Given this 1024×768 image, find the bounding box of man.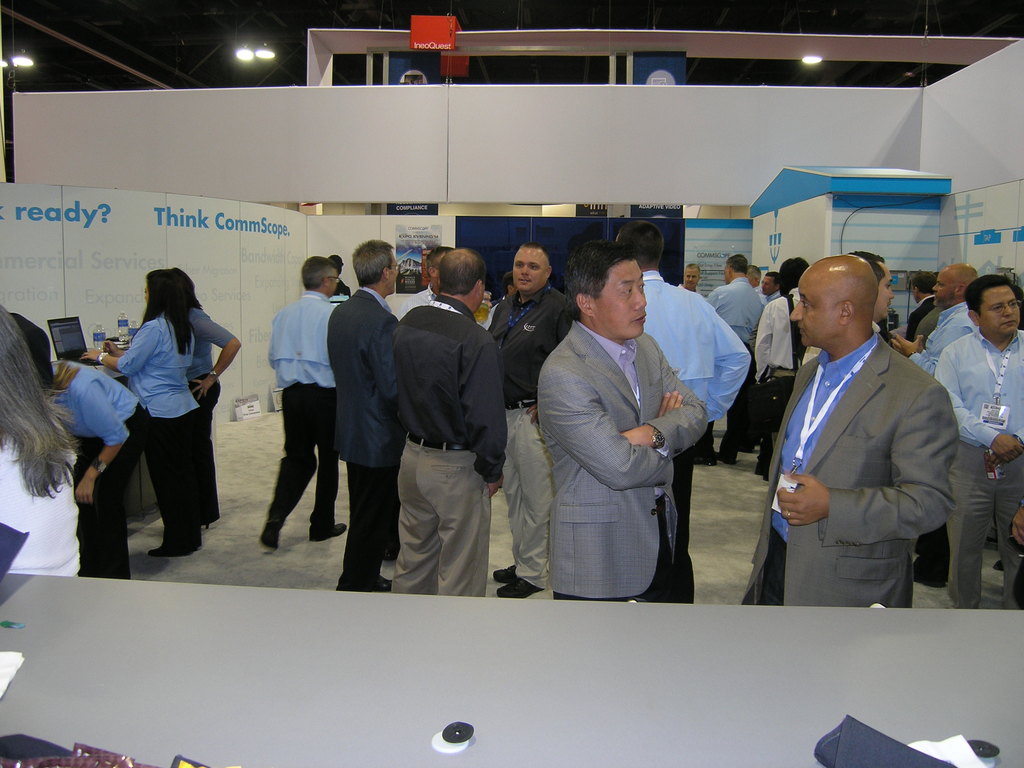
x1=892 y1=263 x2=985 y2=380.
